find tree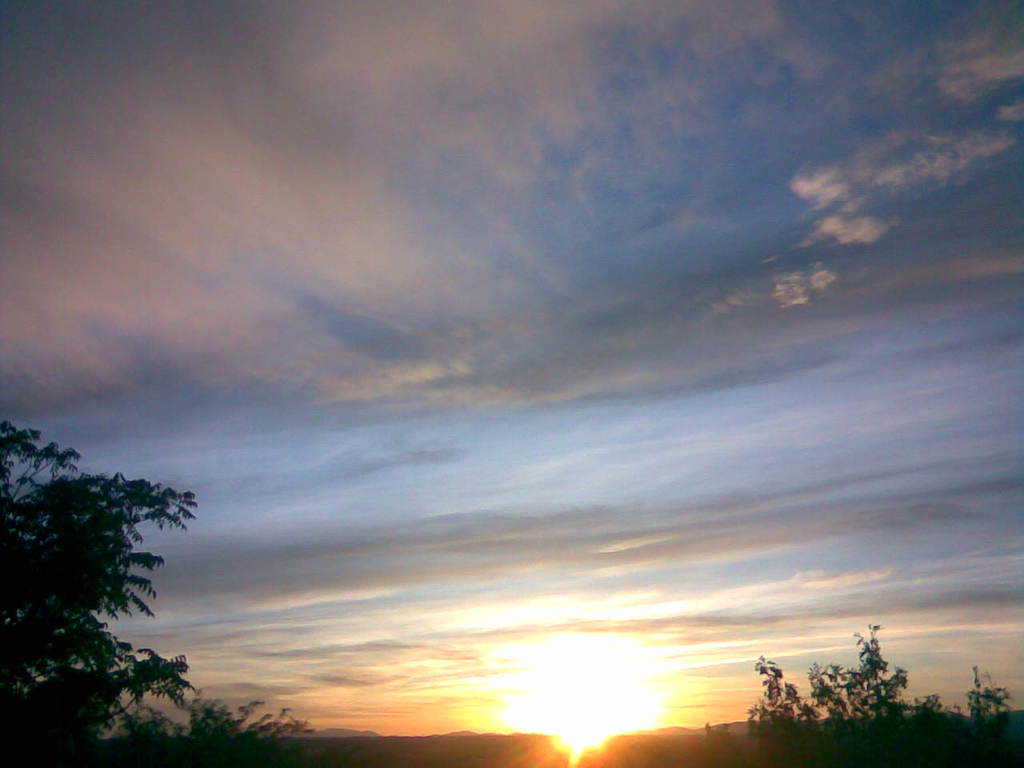
Rect(0, 416, 198, 767)
